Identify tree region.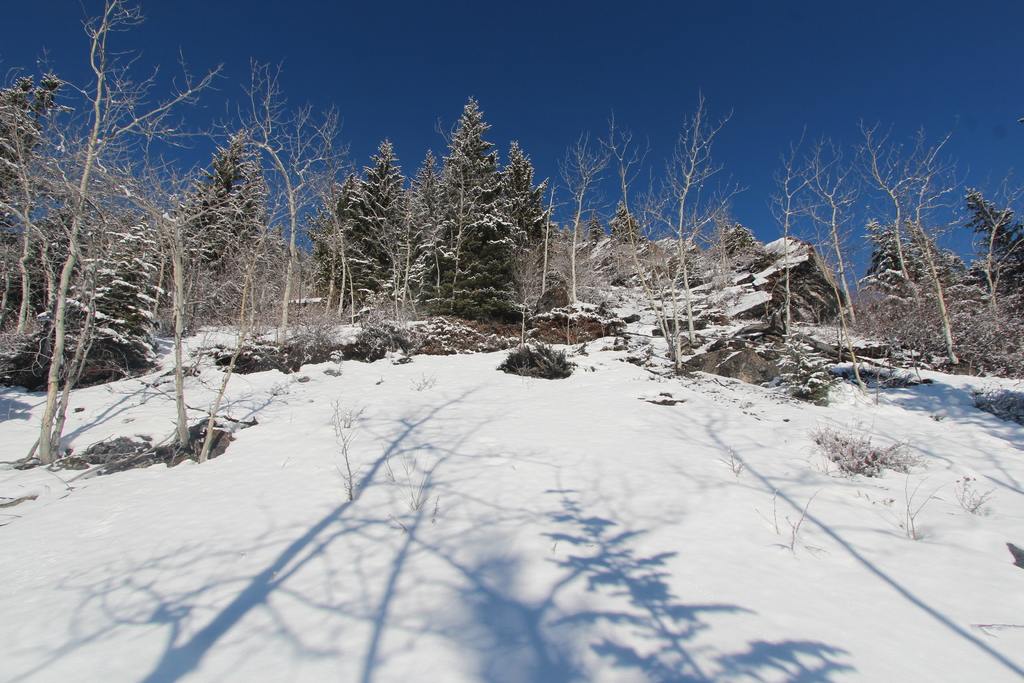
Region: 563, 128, 618, 315.
